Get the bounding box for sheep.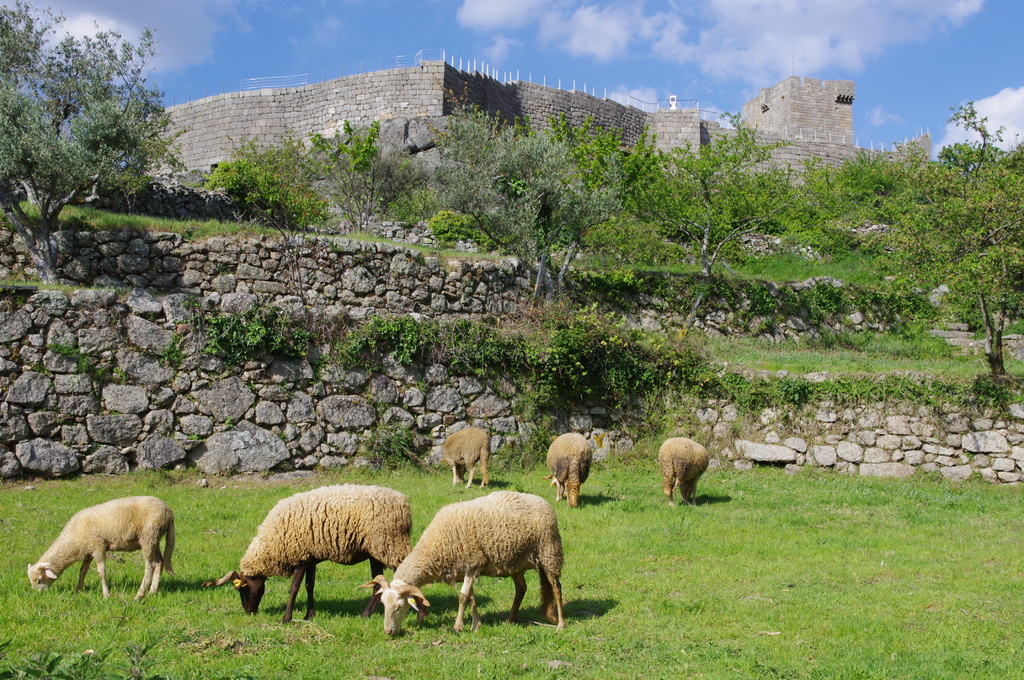
left=438, top=425, right=496, bottom=487.
